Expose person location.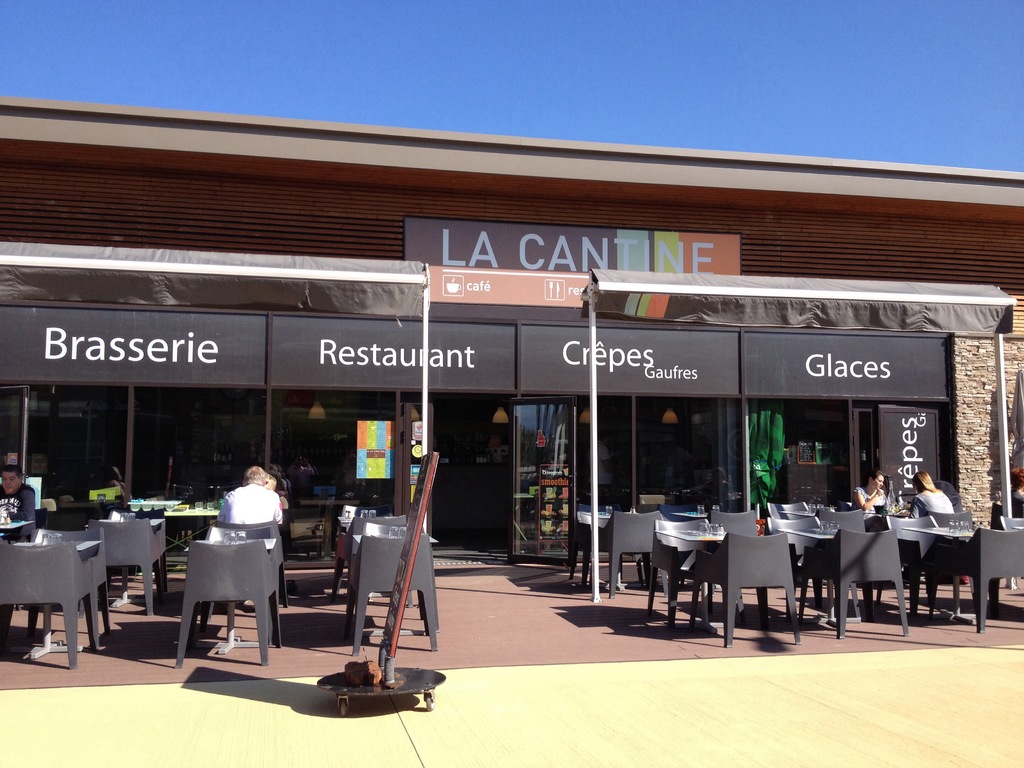
Exposed at box=[206, 469, 278, 586].
